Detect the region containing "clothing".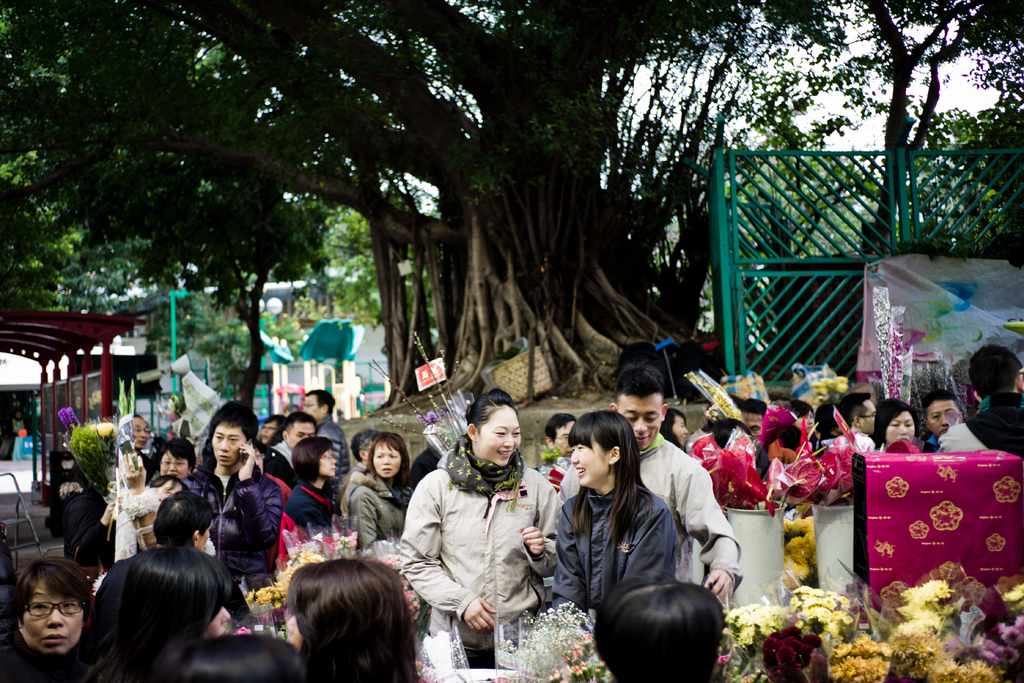
337,466,409,547.
